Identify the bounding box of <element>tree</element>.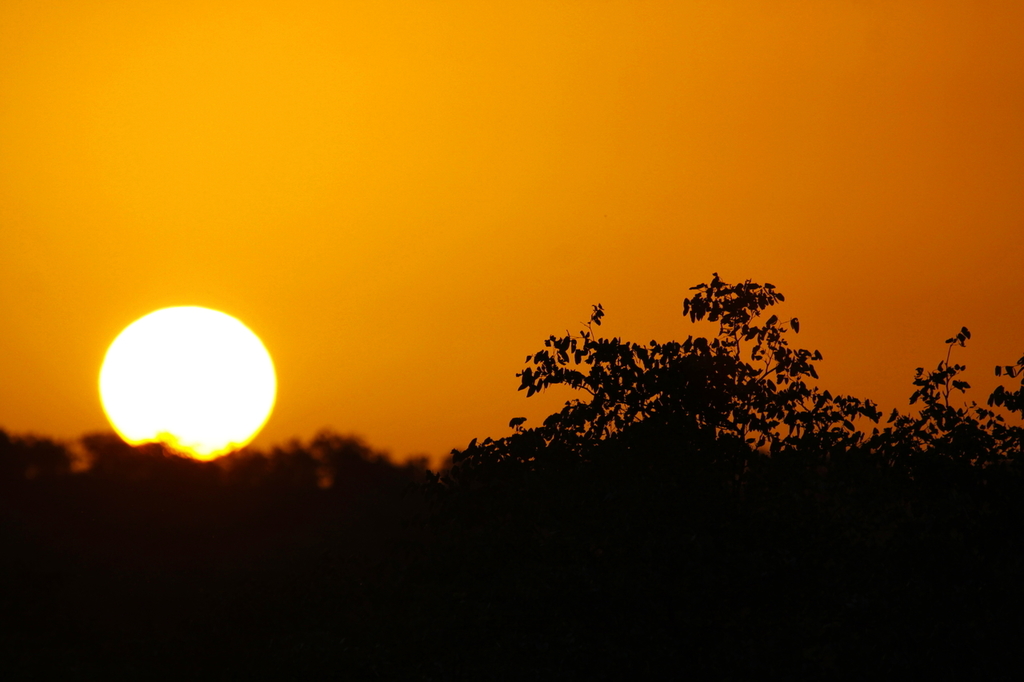
[x1=449, y1=272, x2=1023, y2=507].
